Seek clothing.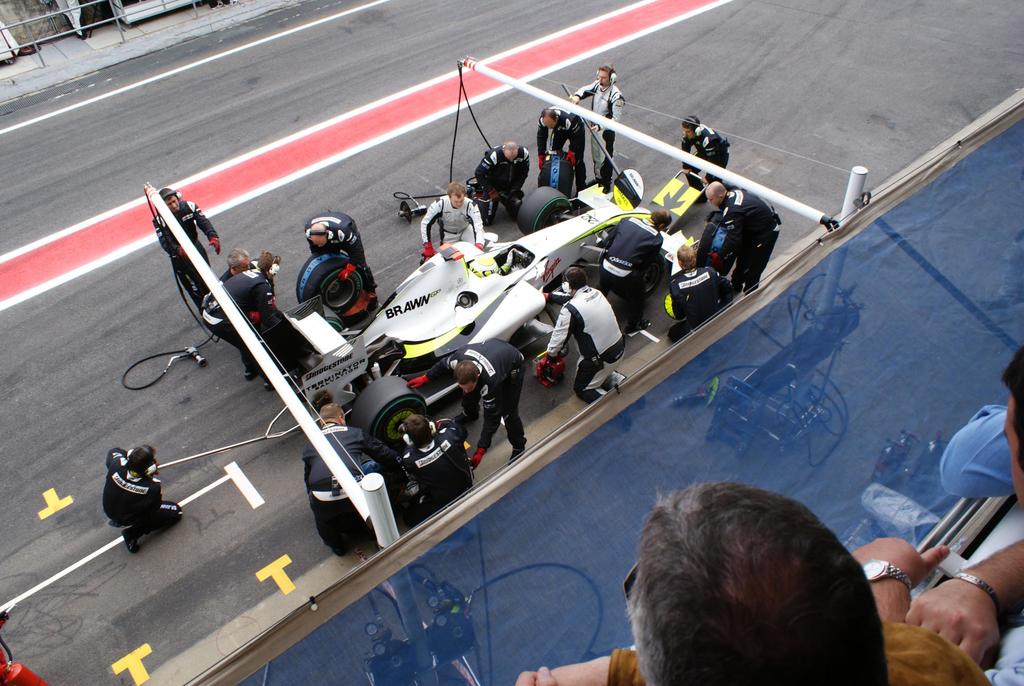
locate(415, 196, 485, 250).
